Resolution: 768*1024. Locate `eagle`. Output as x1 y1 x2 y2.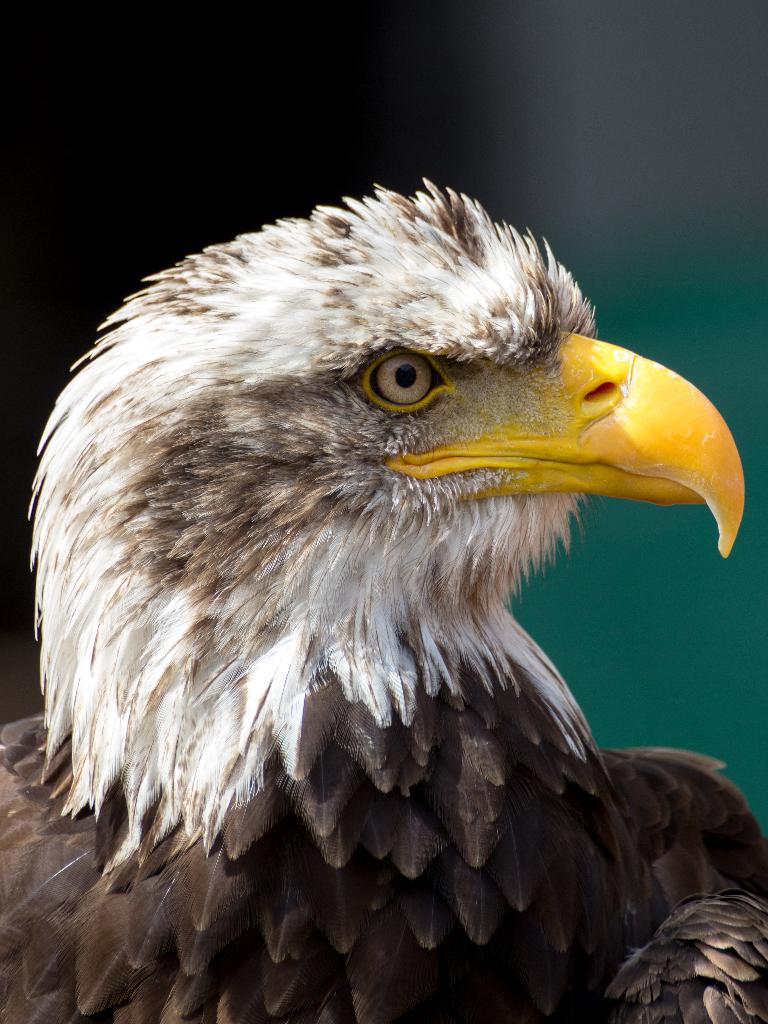
0 172 767 1023.
